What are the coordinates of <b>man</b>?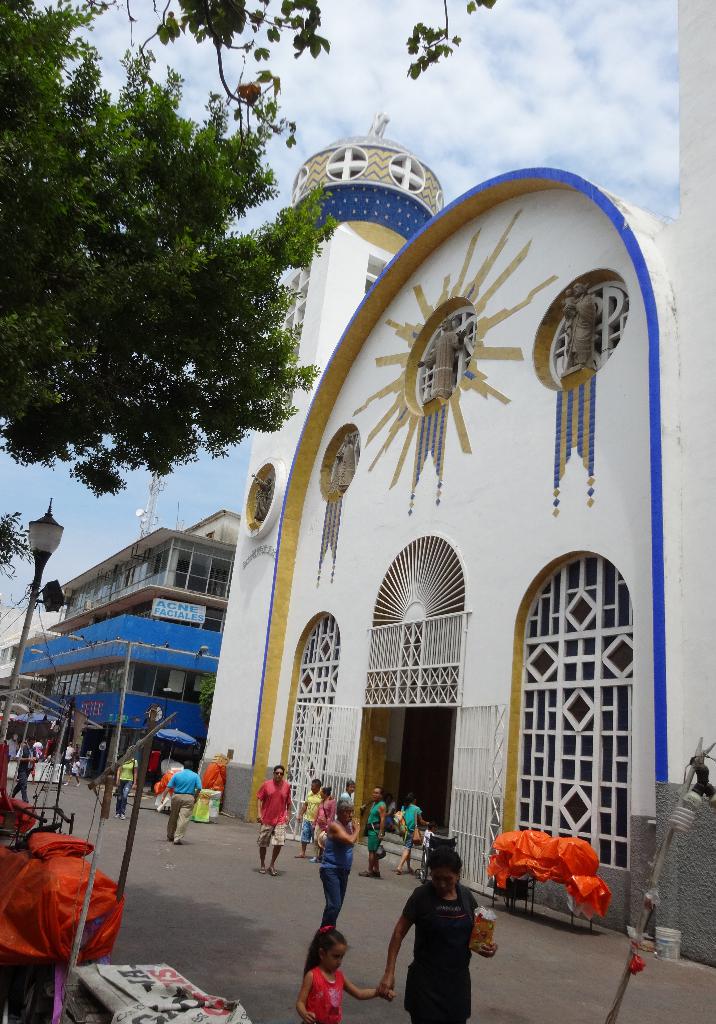
bbox=[5, 735, 16, 761].
